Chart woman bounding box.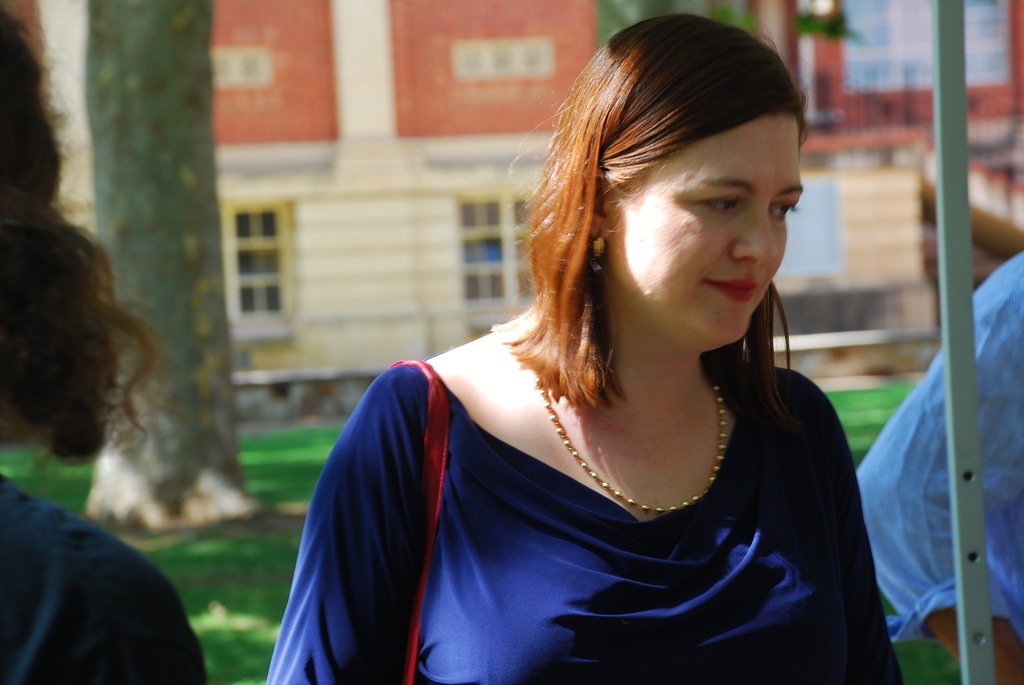
Charted: bbox(295, 54, 898, 677).
